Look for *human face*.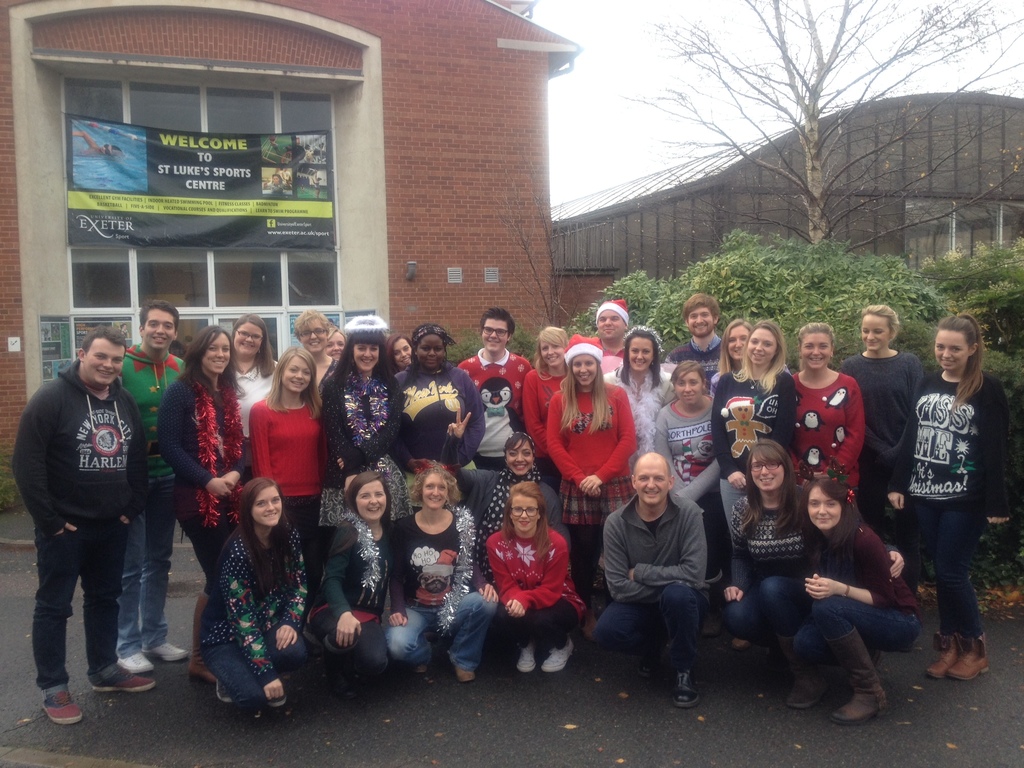
Found: box=[249, 484, 286, 527].
